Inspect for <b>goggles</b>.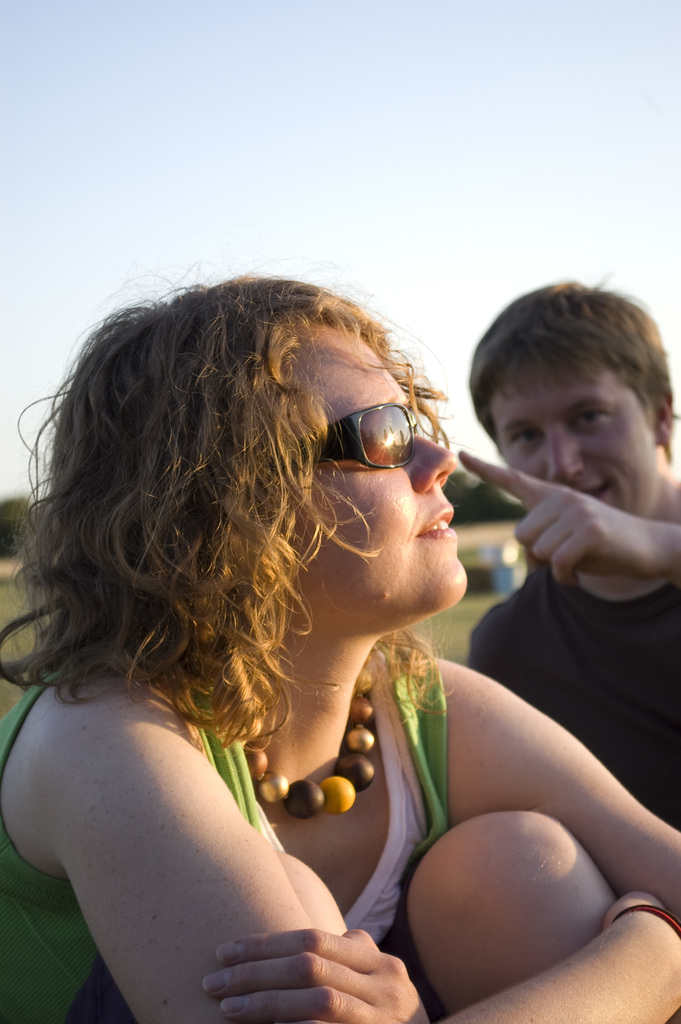
Inspection: 306,392,456,488.
